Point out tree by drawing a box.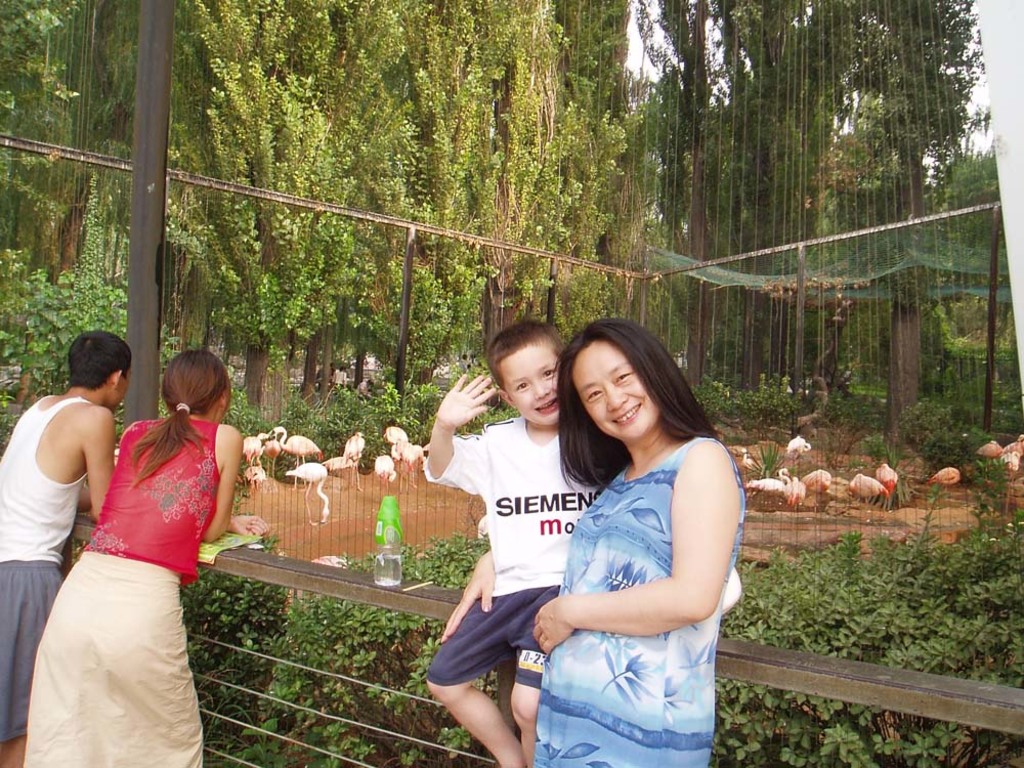
(545, 0, 634, 313).
